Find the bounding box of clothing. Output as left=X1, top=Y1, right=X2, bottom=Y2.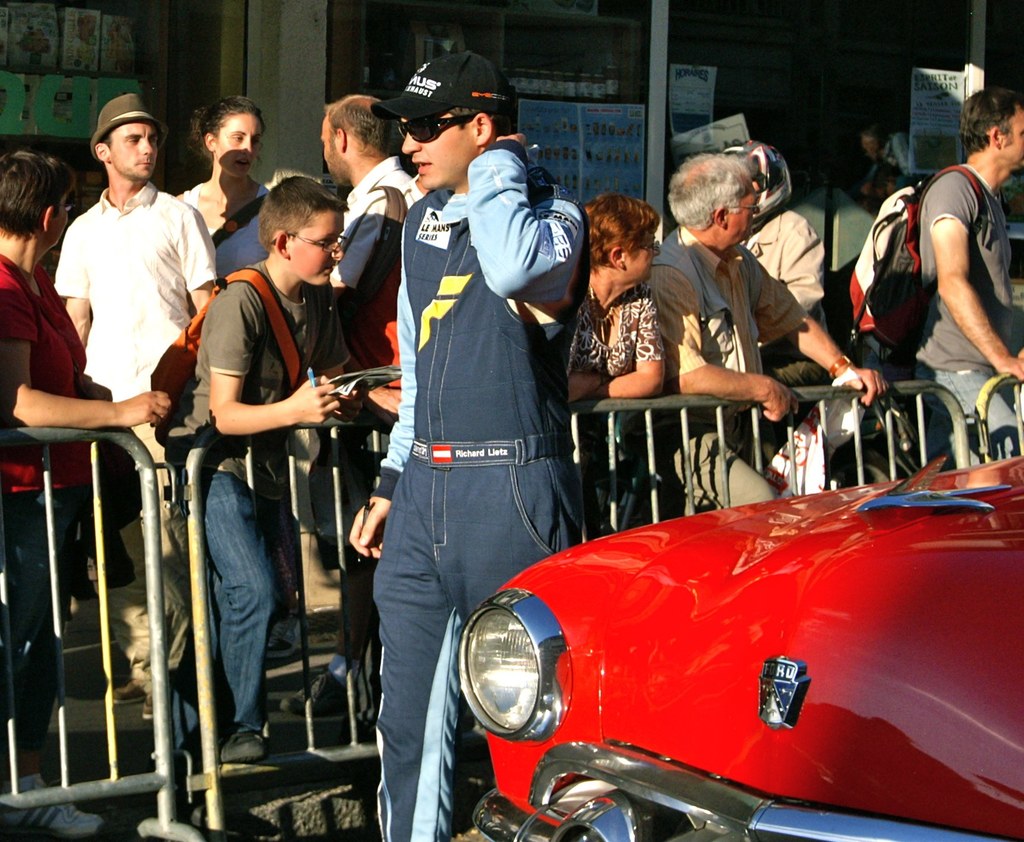
left=917, top=158, right=1018, bottom=450.
